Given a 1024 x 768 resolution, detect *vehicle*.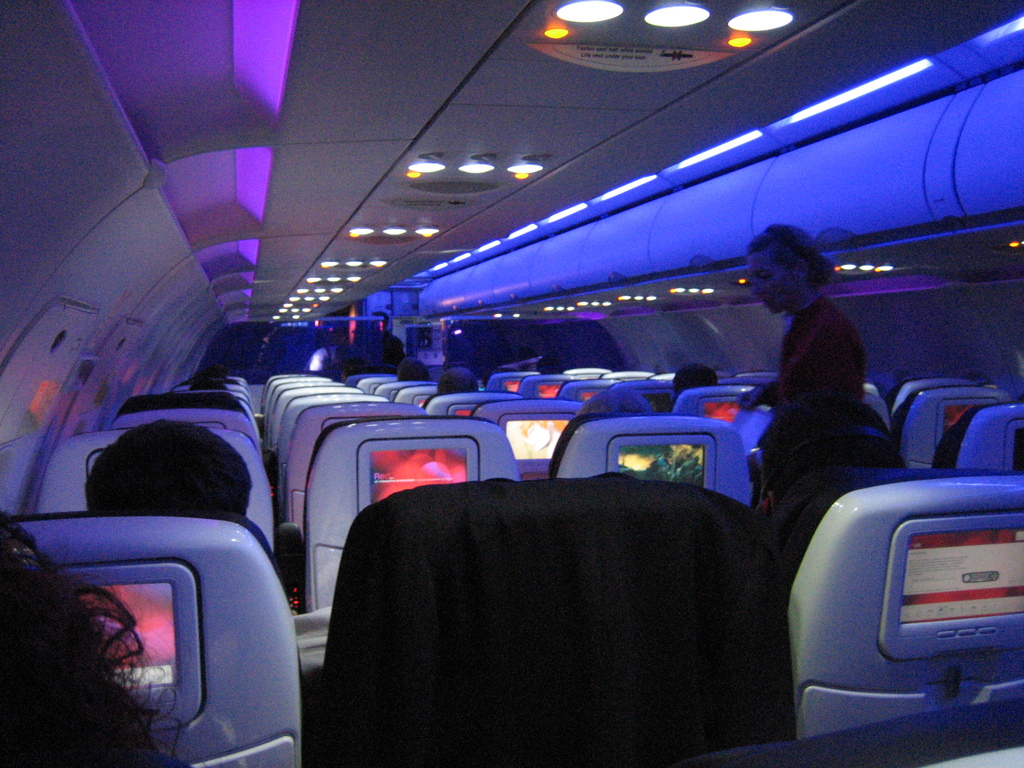
<bbox>0, 0, 1023, 767</bbox>.
